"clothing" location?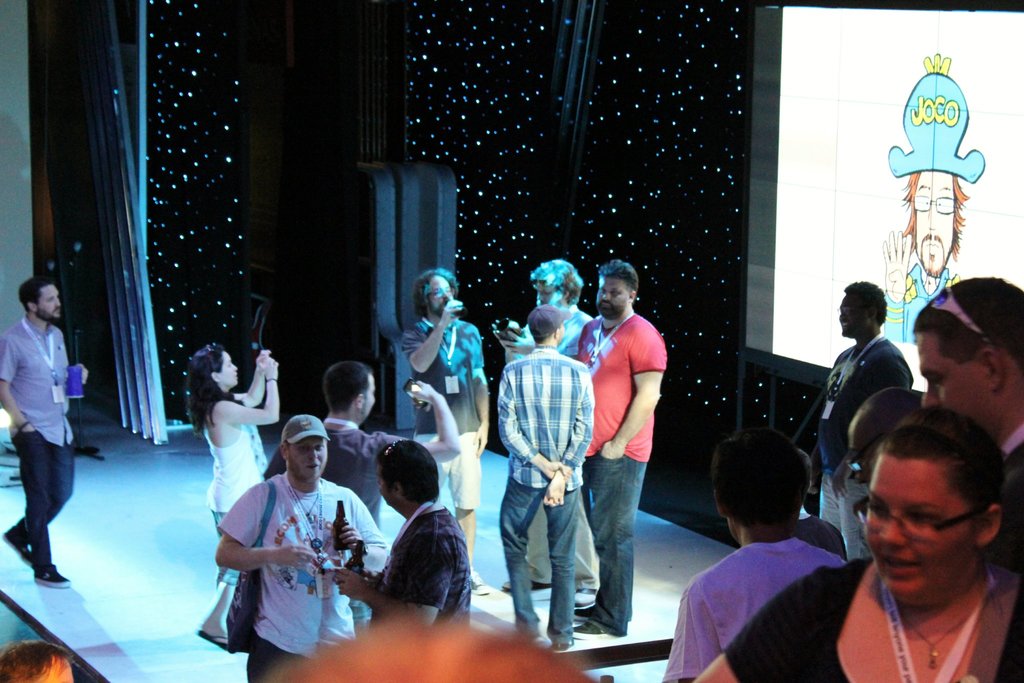
<region>516, 308, 589, 357</region>
